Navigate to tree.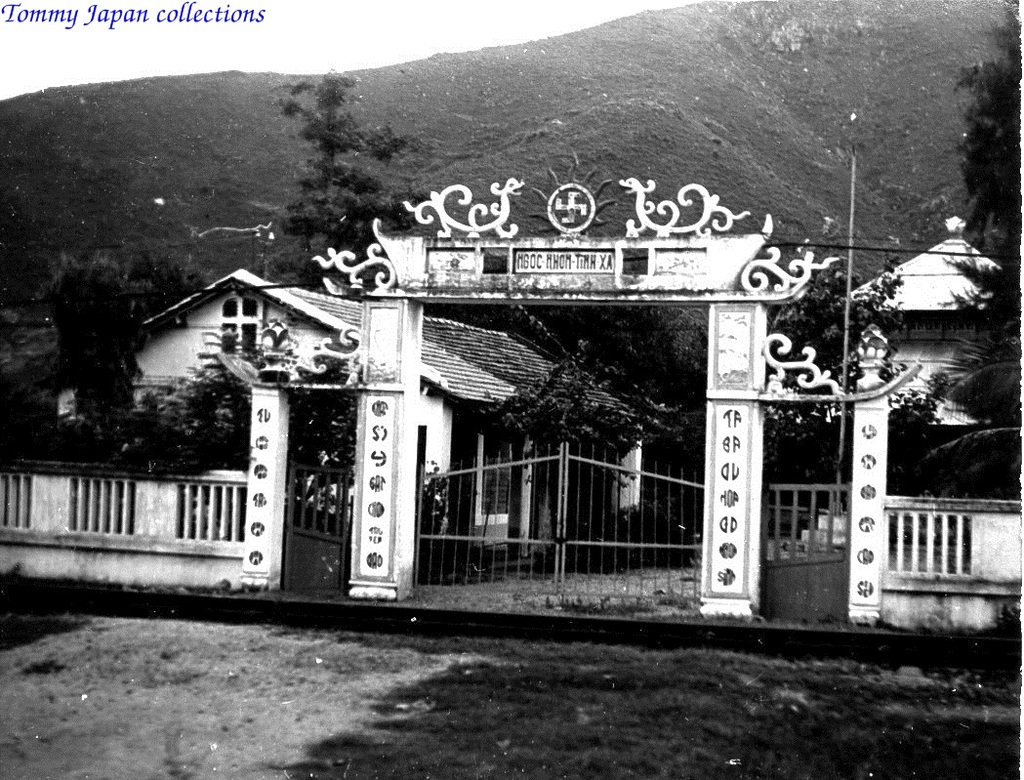
Navigation target: rect(29, 248, 149, 430).
